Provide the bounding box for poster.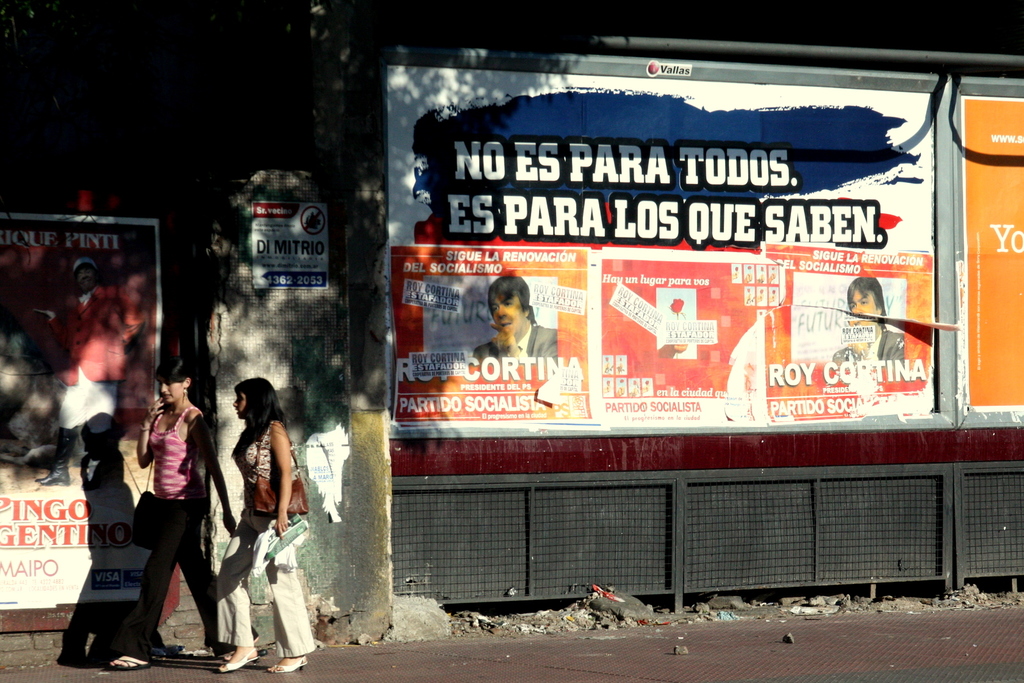
{"left": 957, "top": 99, "right": 1023, "bottom": 414}.
